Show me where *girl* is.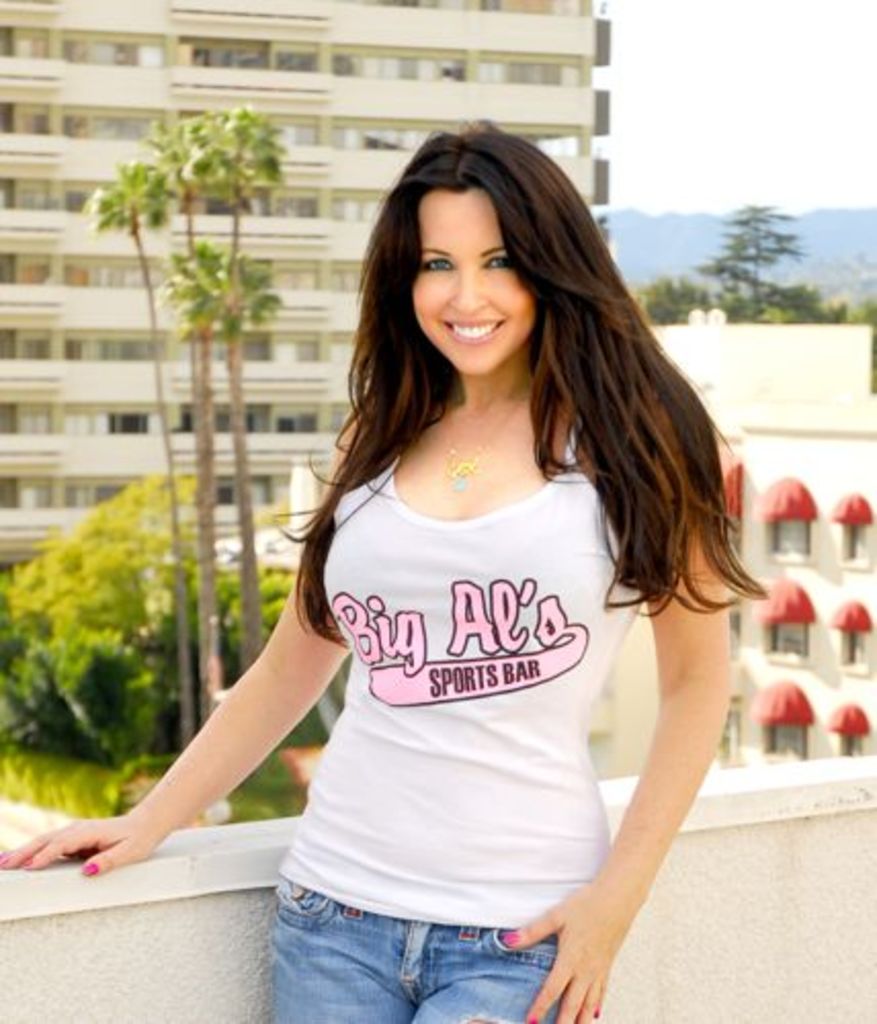
*girl* is at Rect(0, 115, 752, 1022).
